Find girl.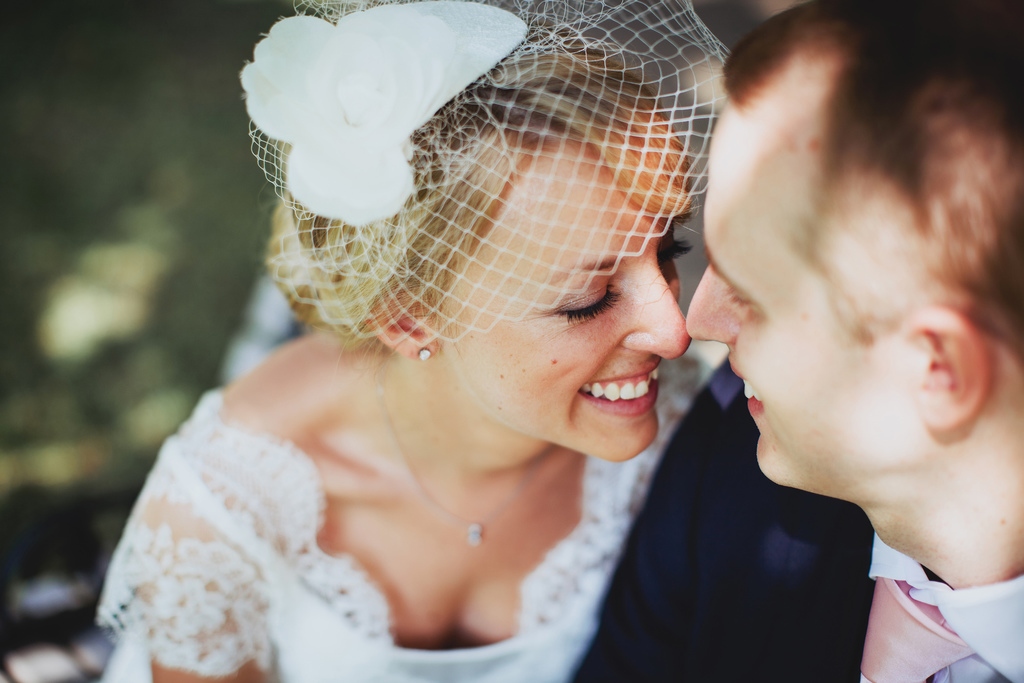
(x1=86, y1=0, x2=733, y2=682).
